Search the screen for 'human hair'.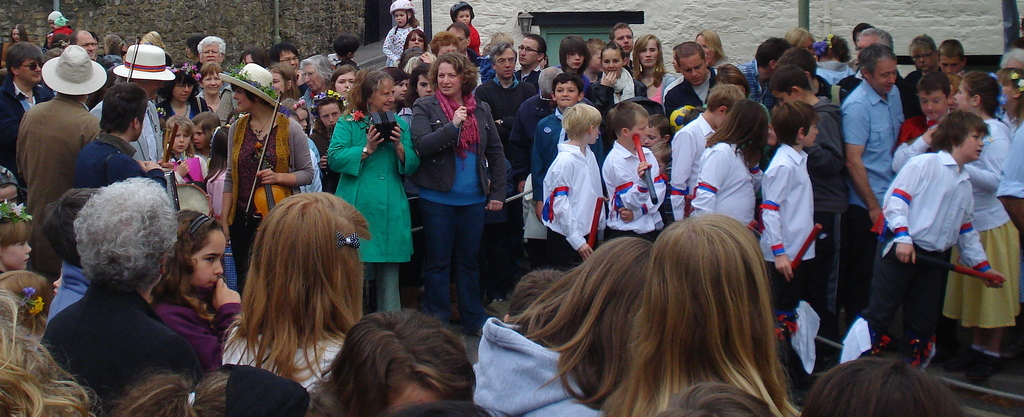
Found at Rect(508, 237, 656, 409).
